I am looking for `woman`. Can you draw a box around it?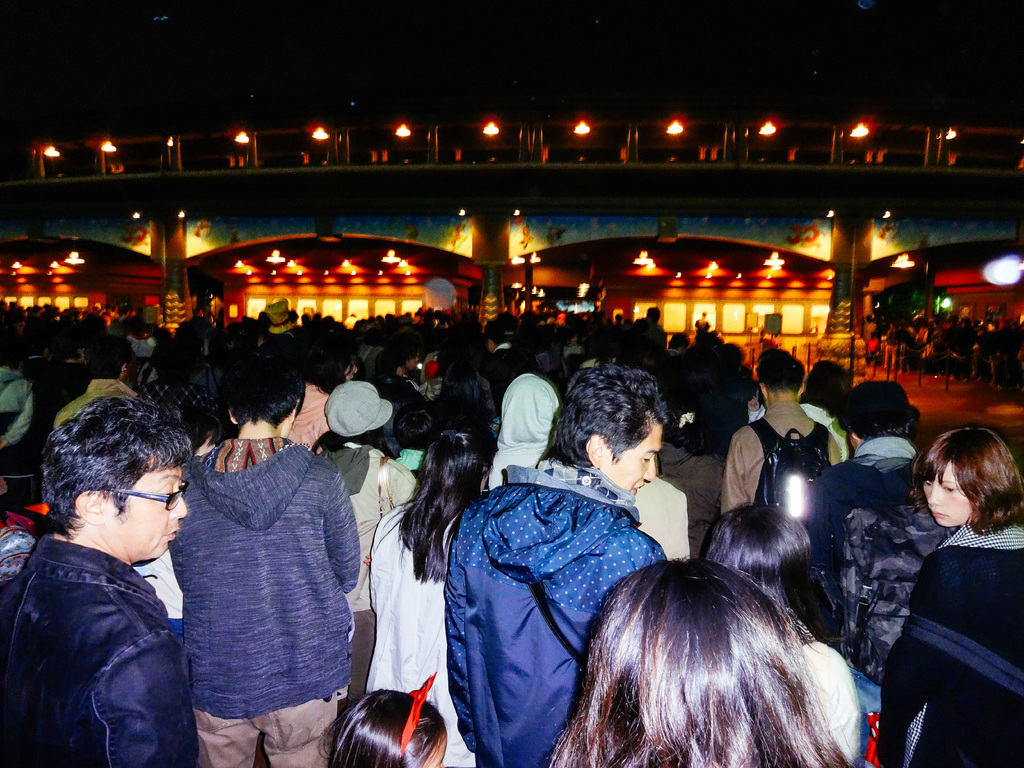
Sure, the bounding box is BBox(283, 328, 364, 450).
